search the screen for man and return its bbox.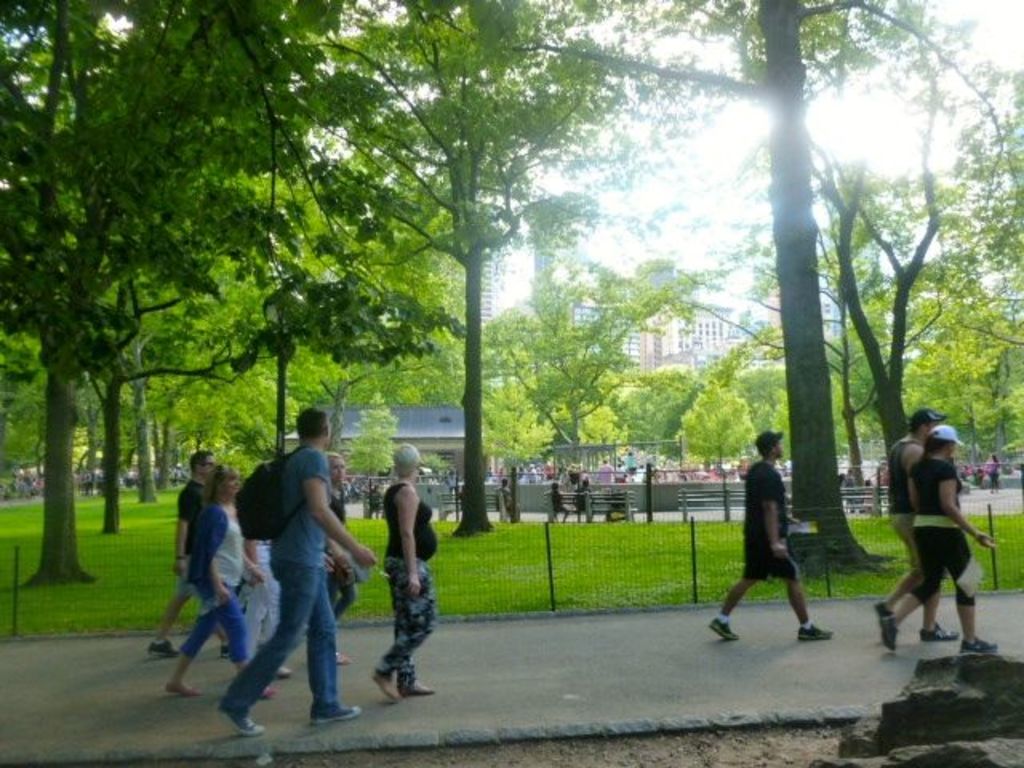
Found: detection(714, 427, 835, 645).
